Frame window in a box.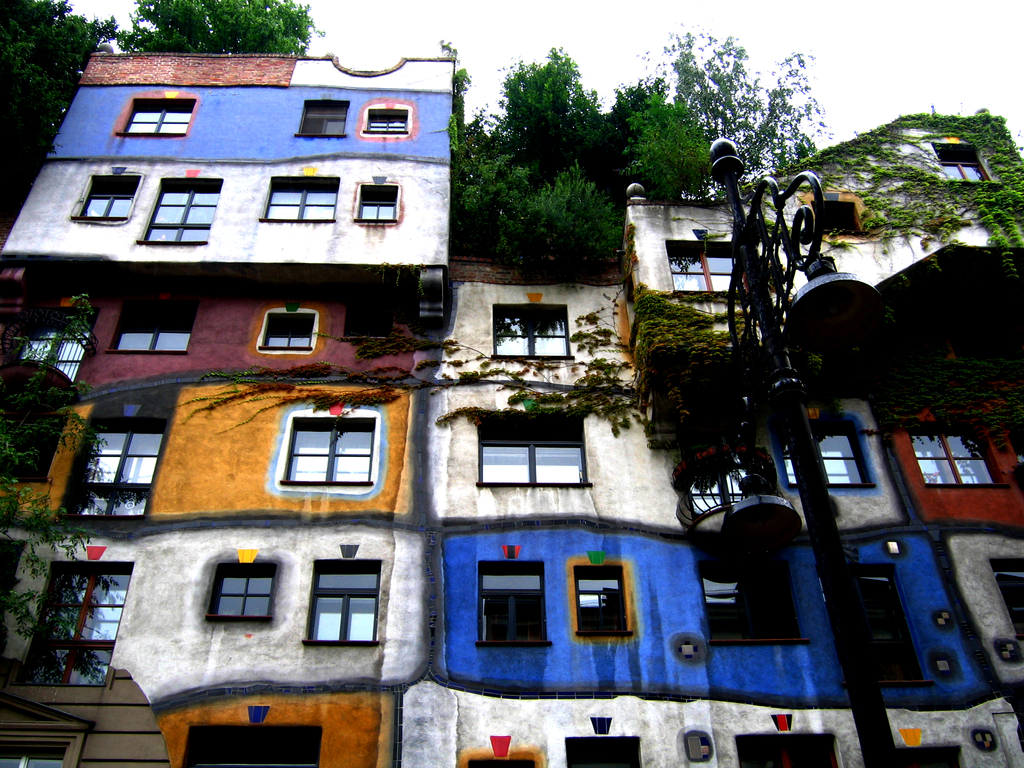
665,238,739,292.
